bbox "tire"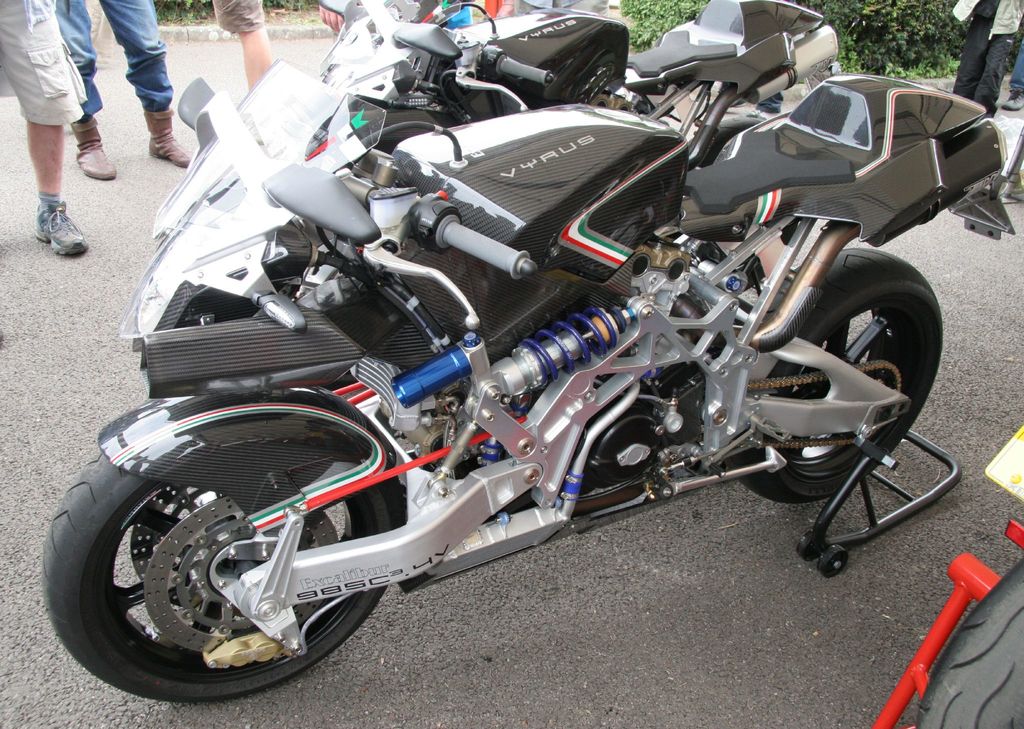
region(914, 560, 1023, 728)
